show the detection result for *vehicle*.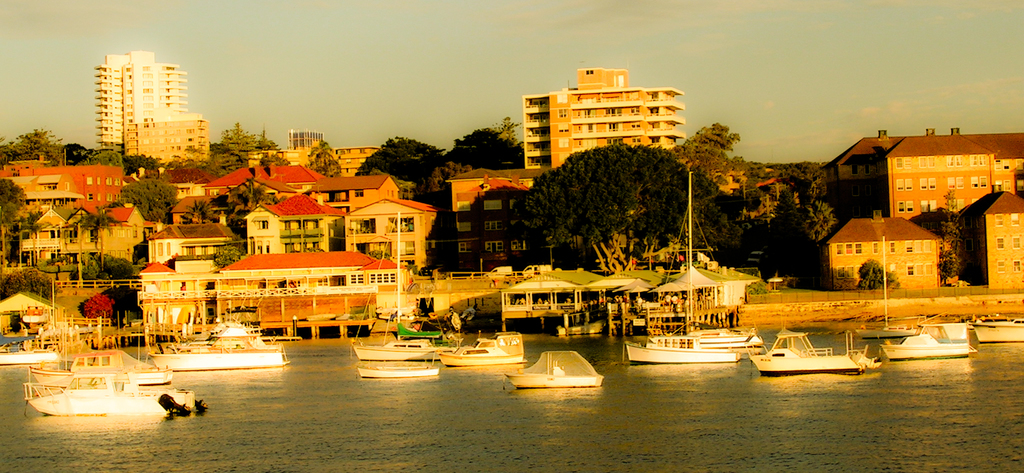
select_region(431, 331, 528, 364).
